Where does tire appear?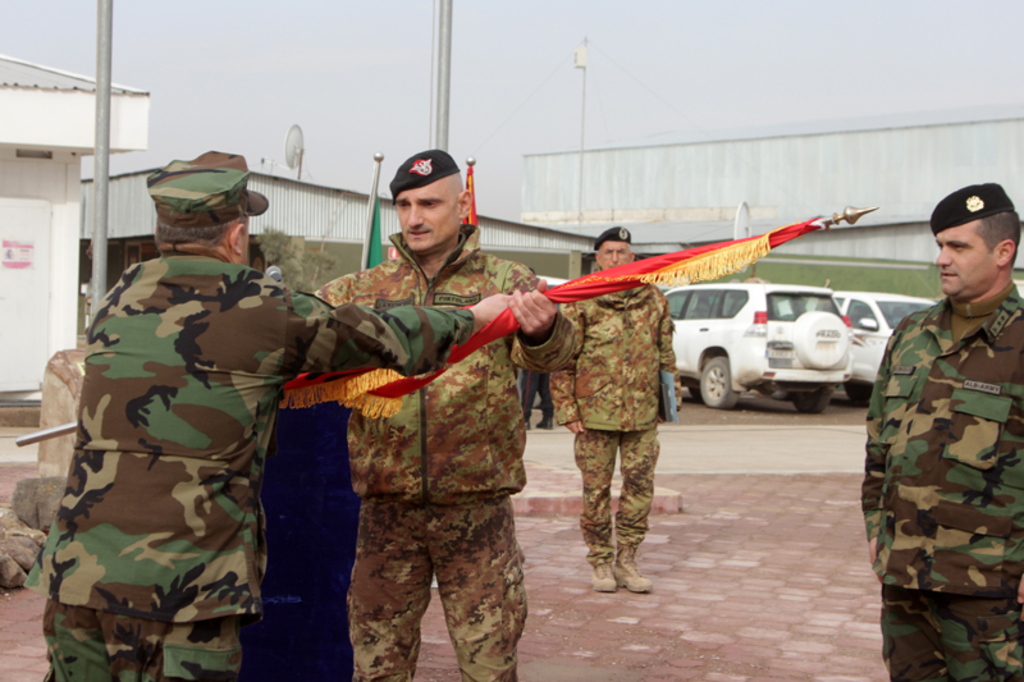
Appears at (left=794, top=310, right=841, bottom=372).
